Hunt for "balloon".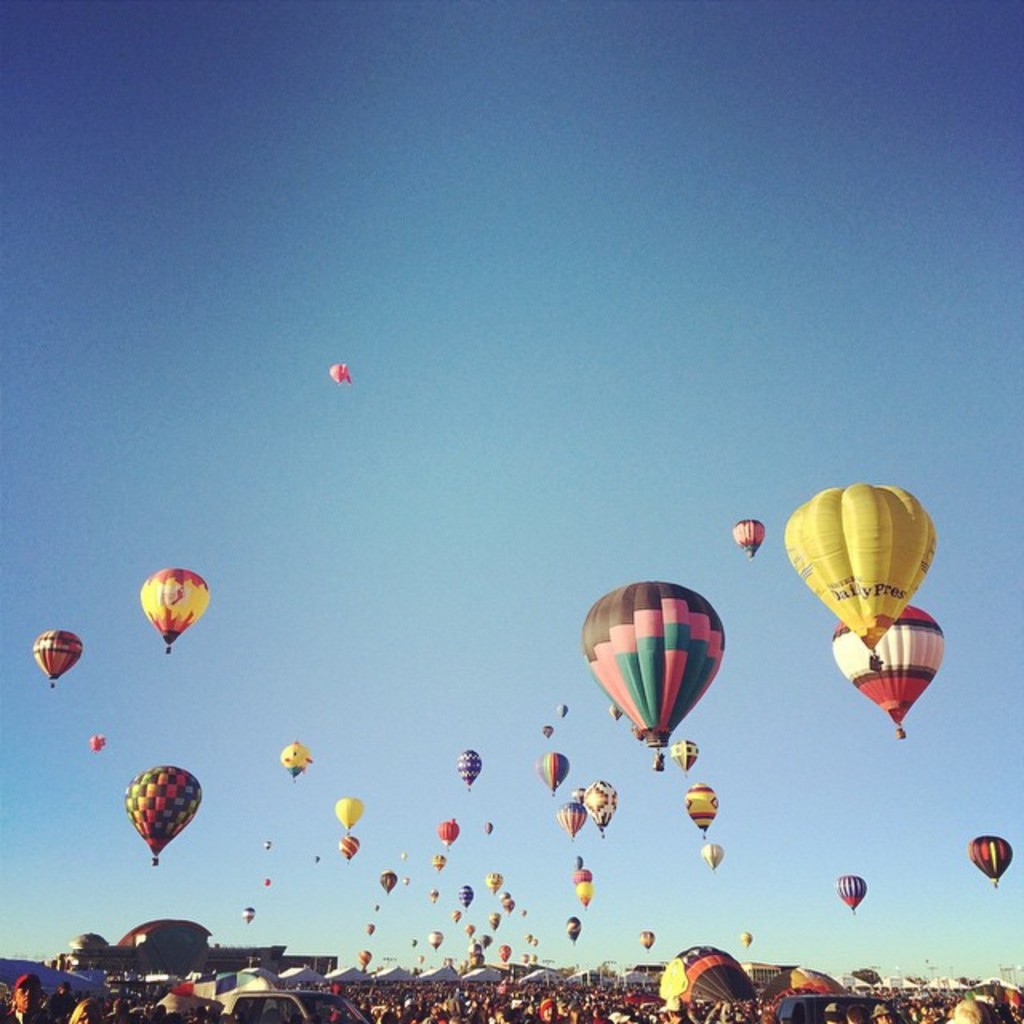
Hunted down at (528,950,541,965).
